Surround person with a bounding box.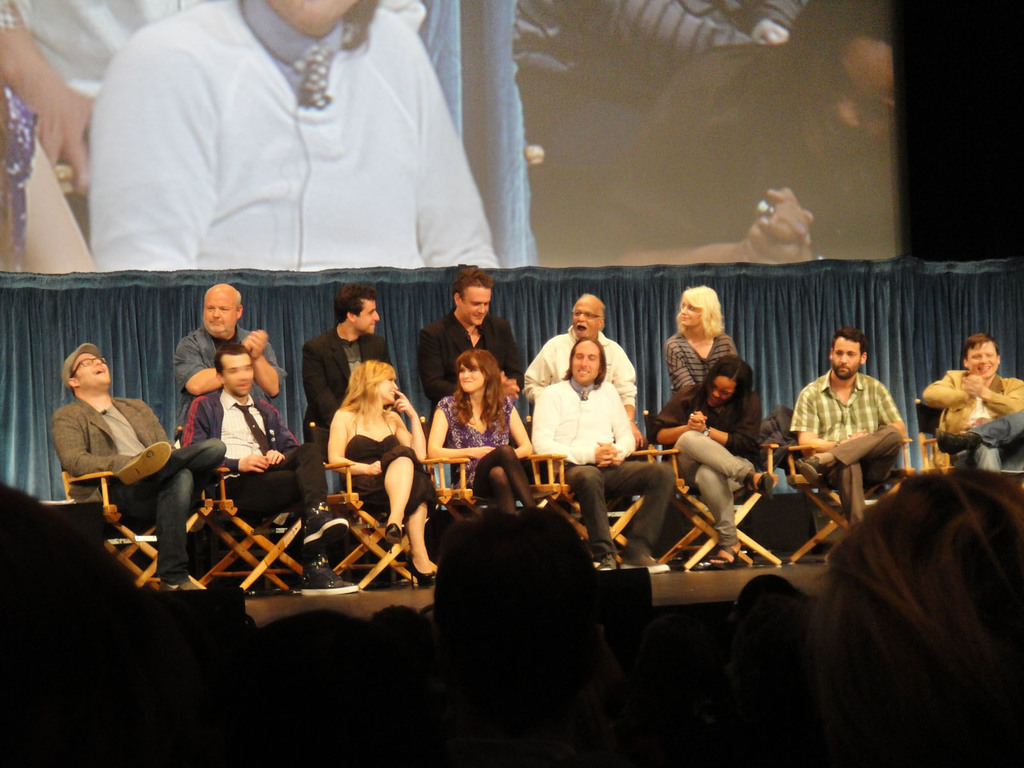
l=604, t=1, r=901, b=268.
